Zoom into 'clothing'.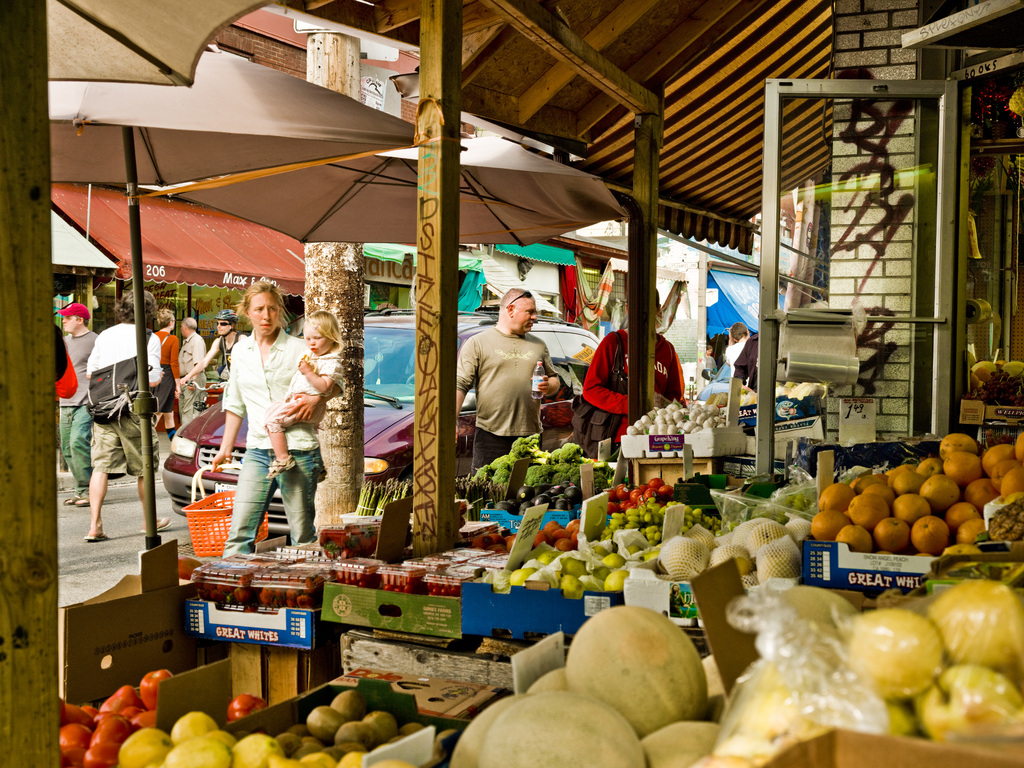
Zoom target: box(221, 331, 239, 374).
